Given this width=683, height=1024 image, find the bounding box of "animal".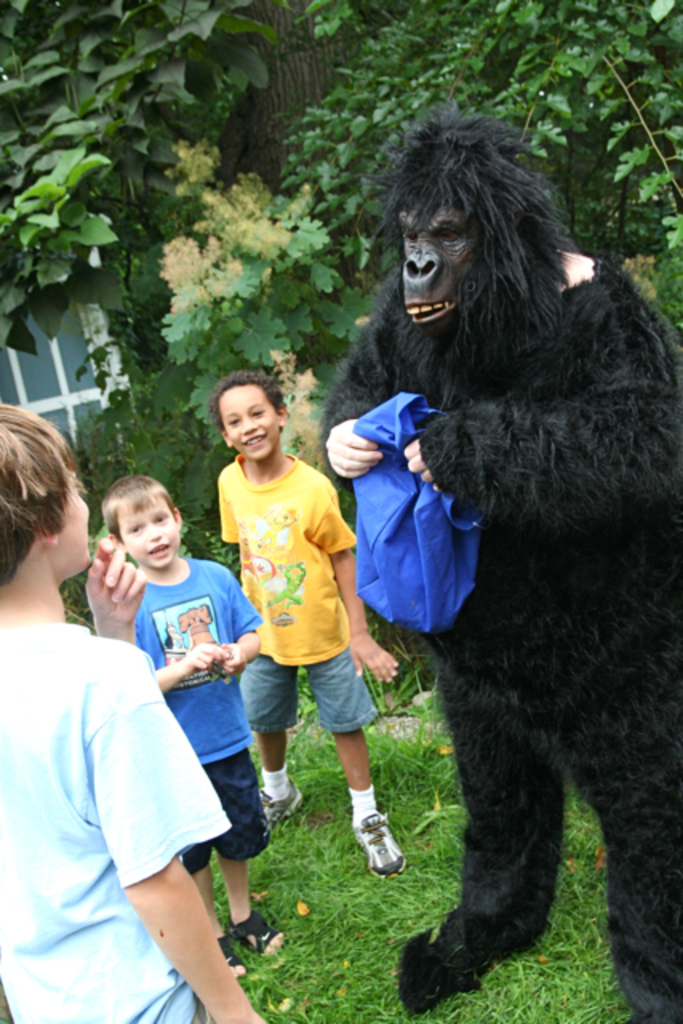
Rect(325, 90, 672, 1022).
